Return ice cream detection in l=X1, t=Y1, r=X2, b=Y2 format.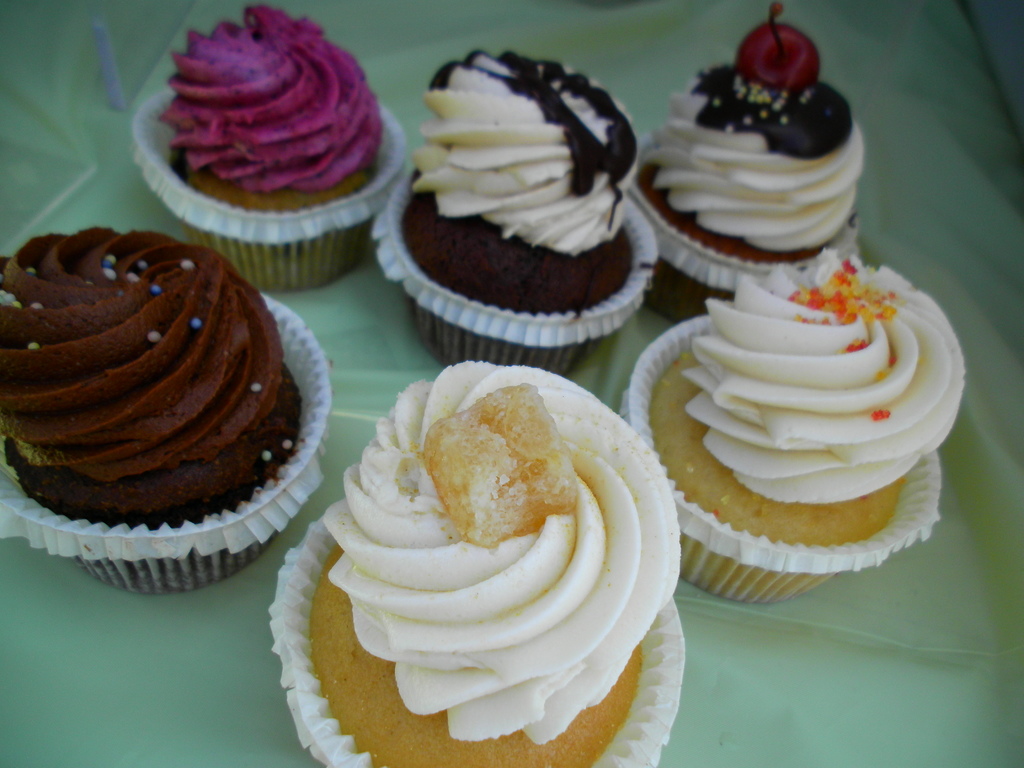
l=645, t=0, r=871, b=259.
